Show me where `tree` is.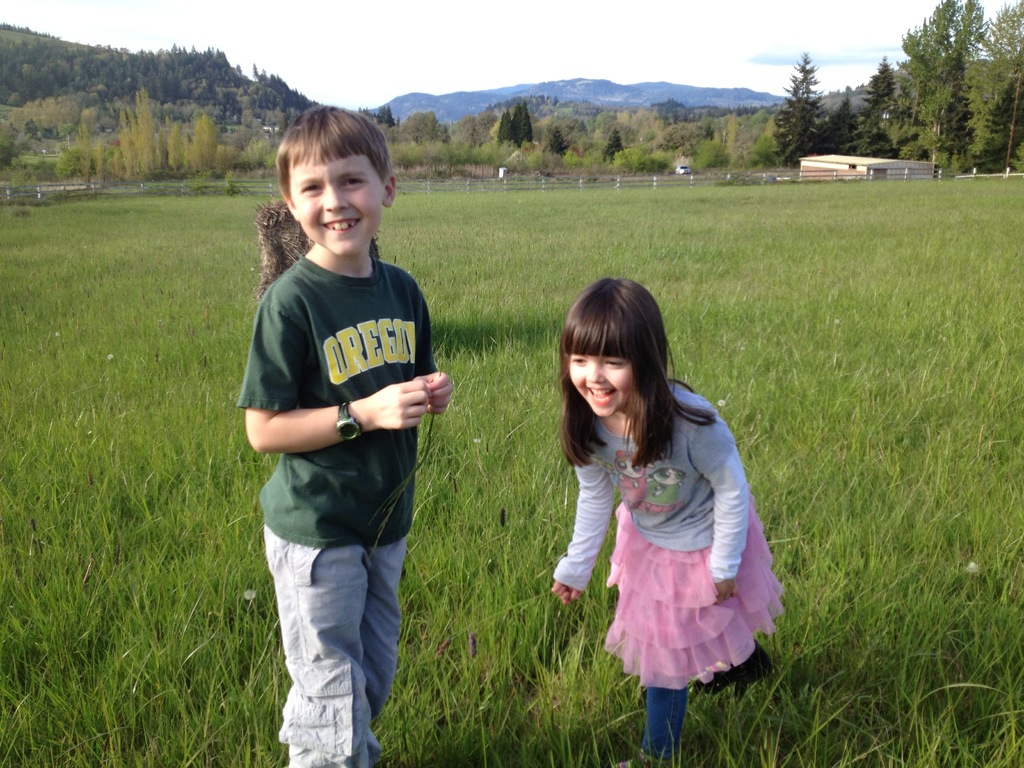
`tree` is at <region>893, 0, 992, 172</region>.
